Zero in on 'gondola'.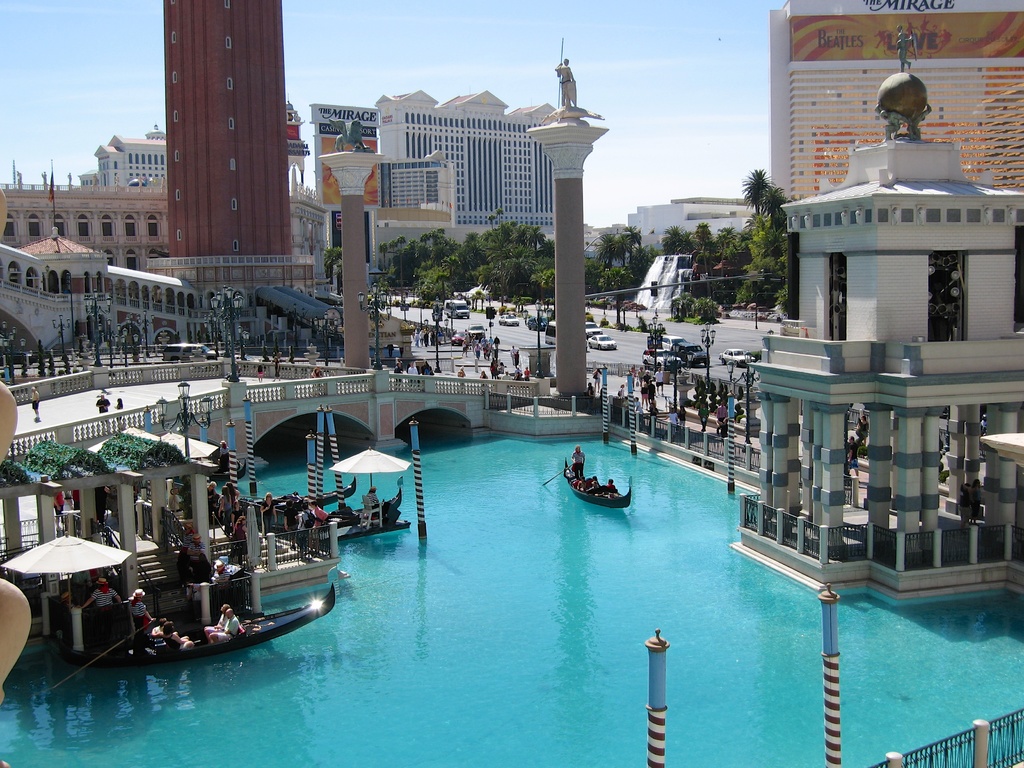
Zeroed in: 8 517 335 680.
